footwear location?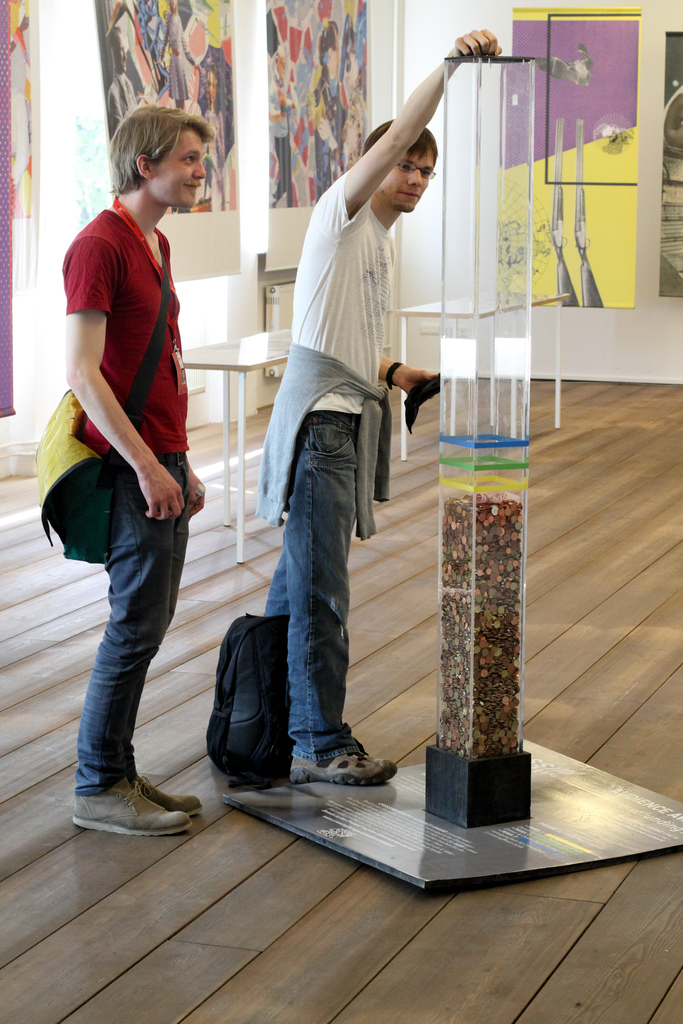
region(288, 746, 393, 790)
